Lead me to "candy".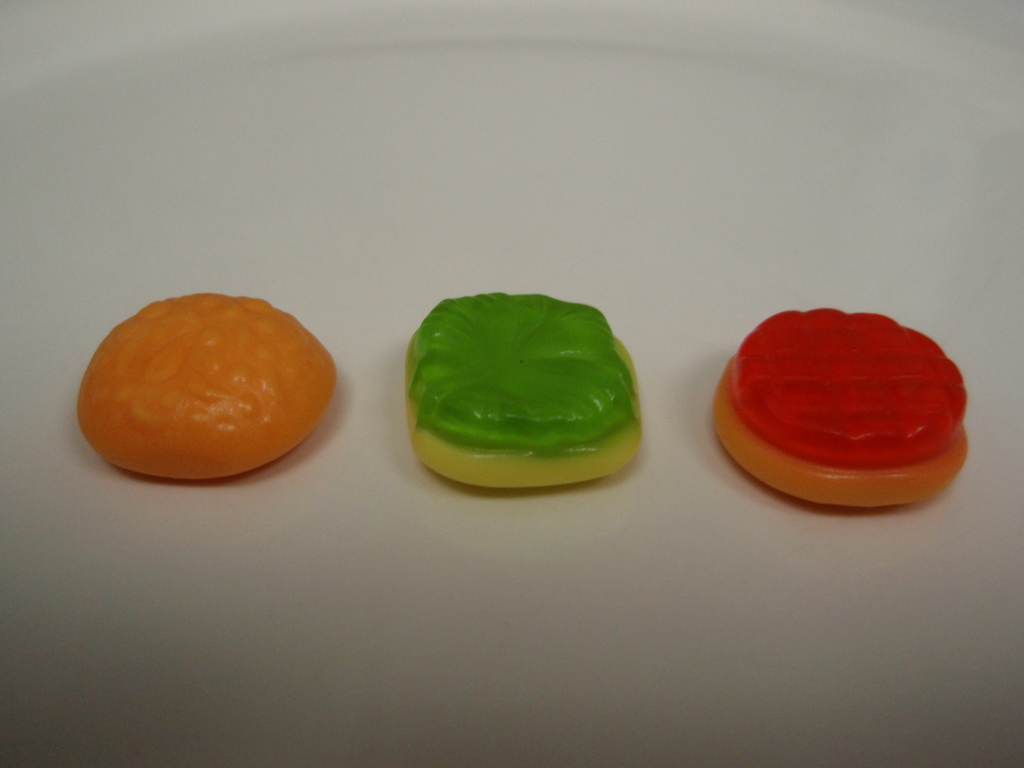
Lead to box=[79, 291, 339, 483].
